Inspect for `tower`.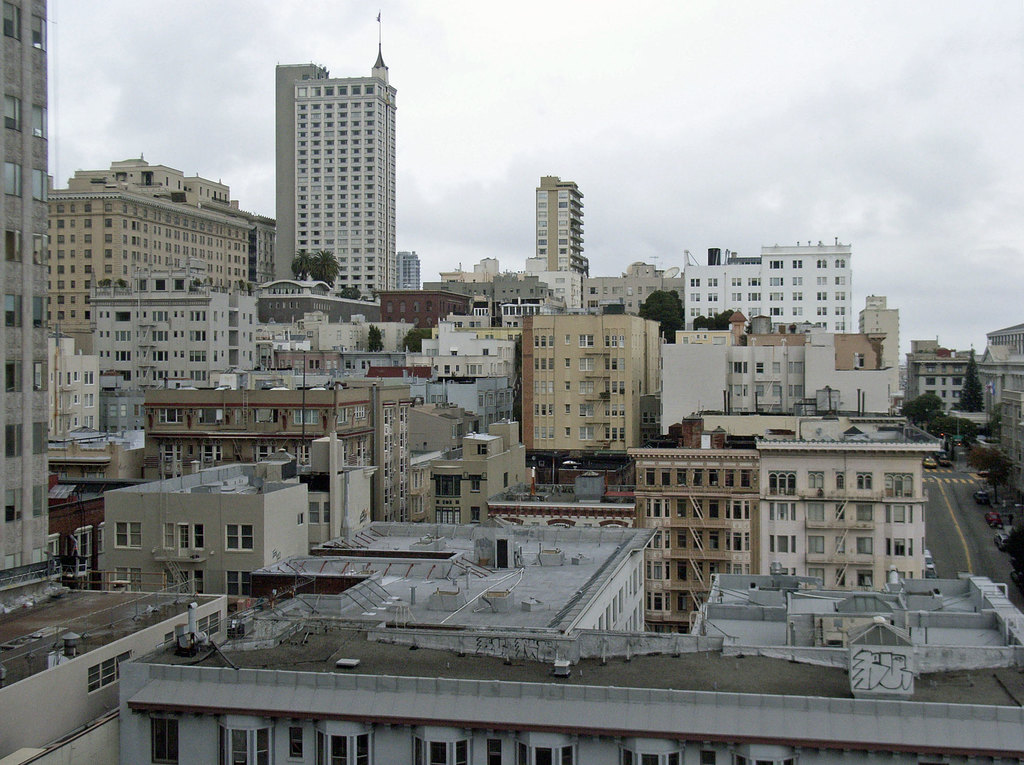
Inspection: [991, 325, 1020, 499].
